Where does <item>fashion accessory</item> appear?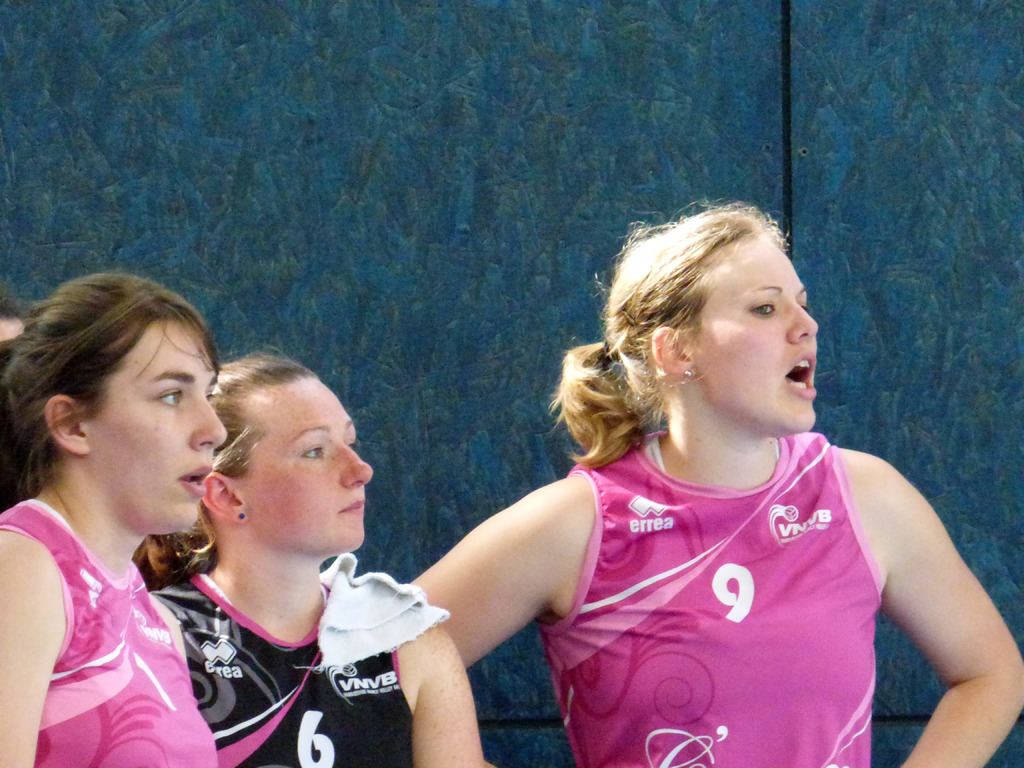
Appears at 606 337 623 368.
